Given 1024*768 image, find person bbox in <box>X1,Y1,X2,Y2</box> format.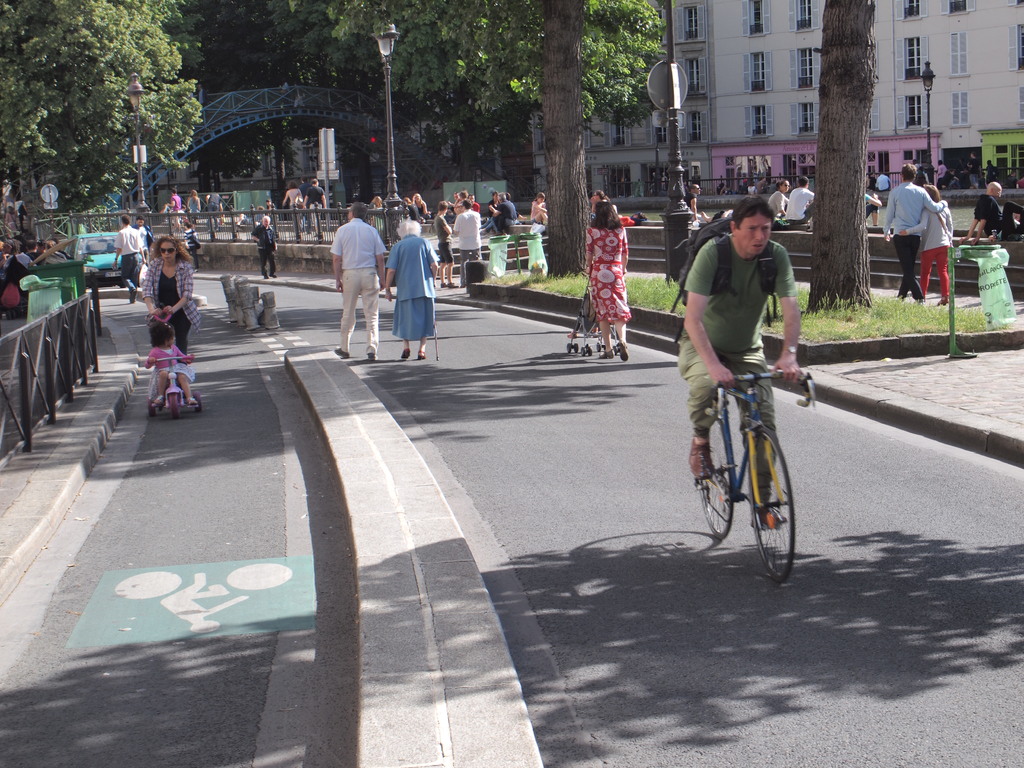
<box>488,189,517,238</box>.
